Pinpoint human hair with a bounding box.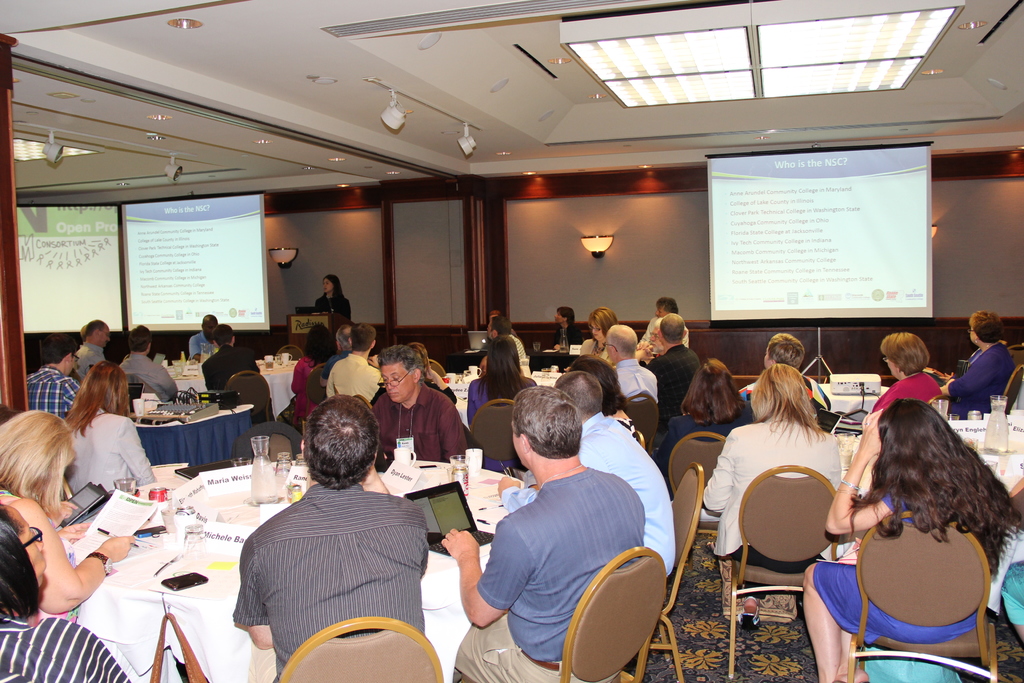
[left=490, top=315, right=511, bottom=340].
